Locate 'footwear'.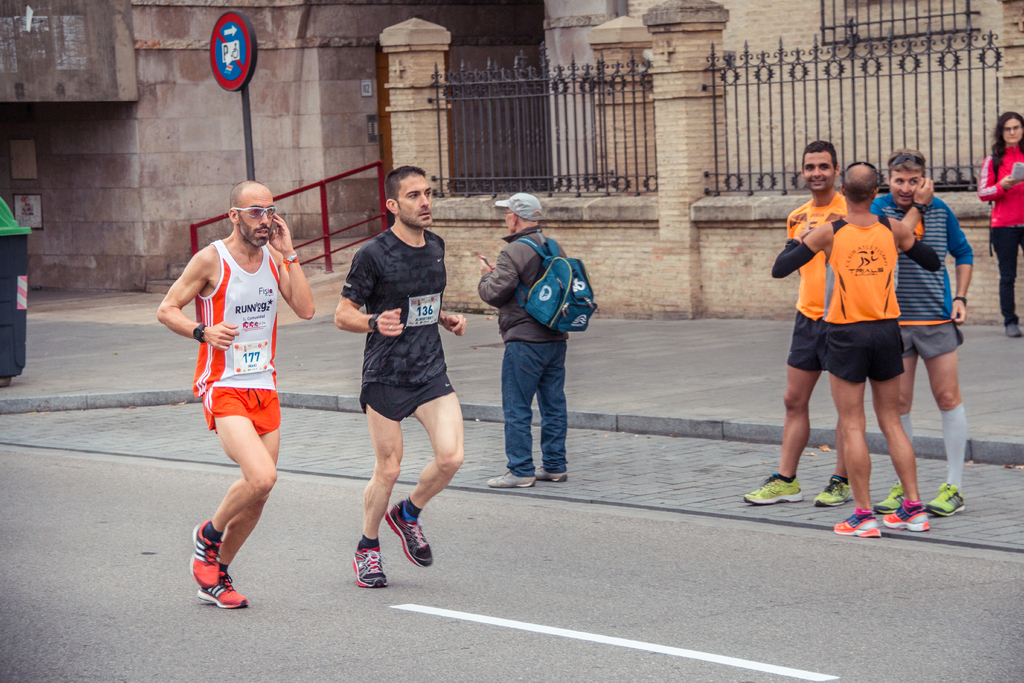
Bounding box: 1004:325:1022:338.
